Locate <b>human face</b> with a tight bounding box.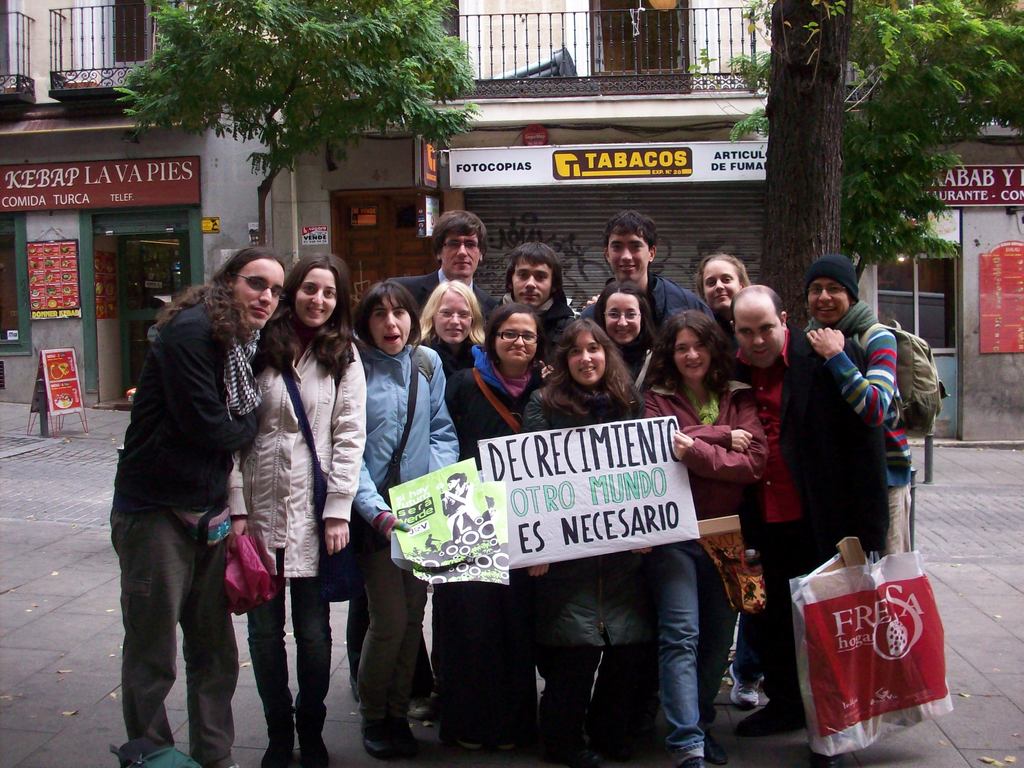
x1=569, y1=330, x2=605, y2=384.
